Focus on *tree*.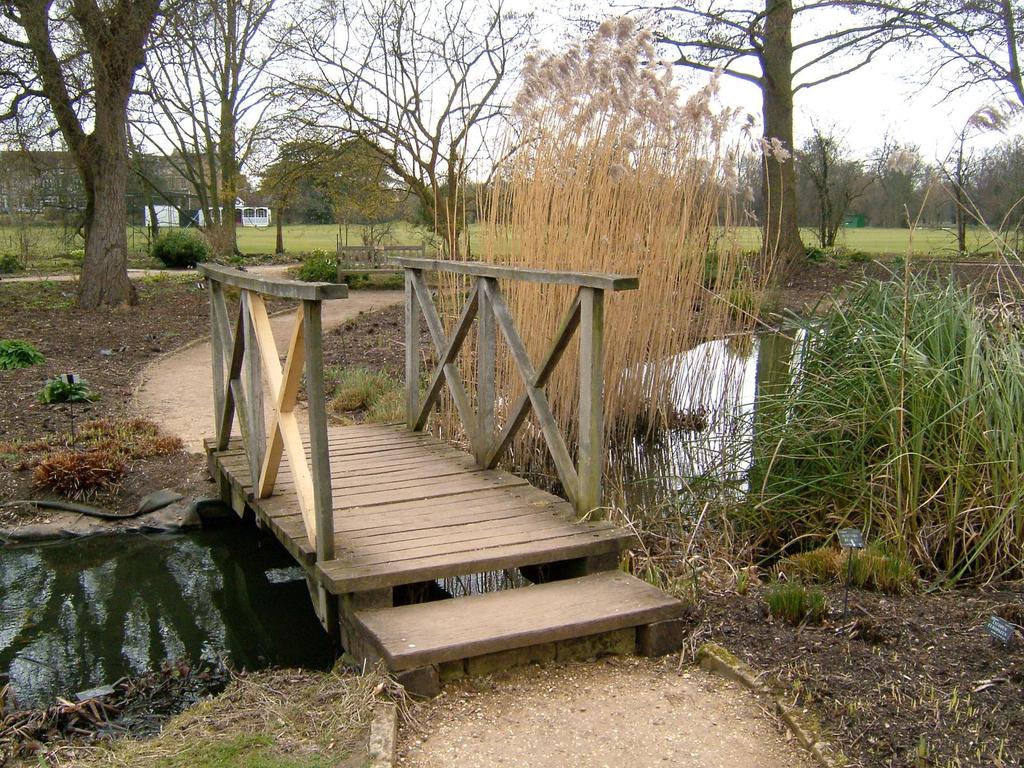
Focused at BBox(263, 0, 558, 273).
